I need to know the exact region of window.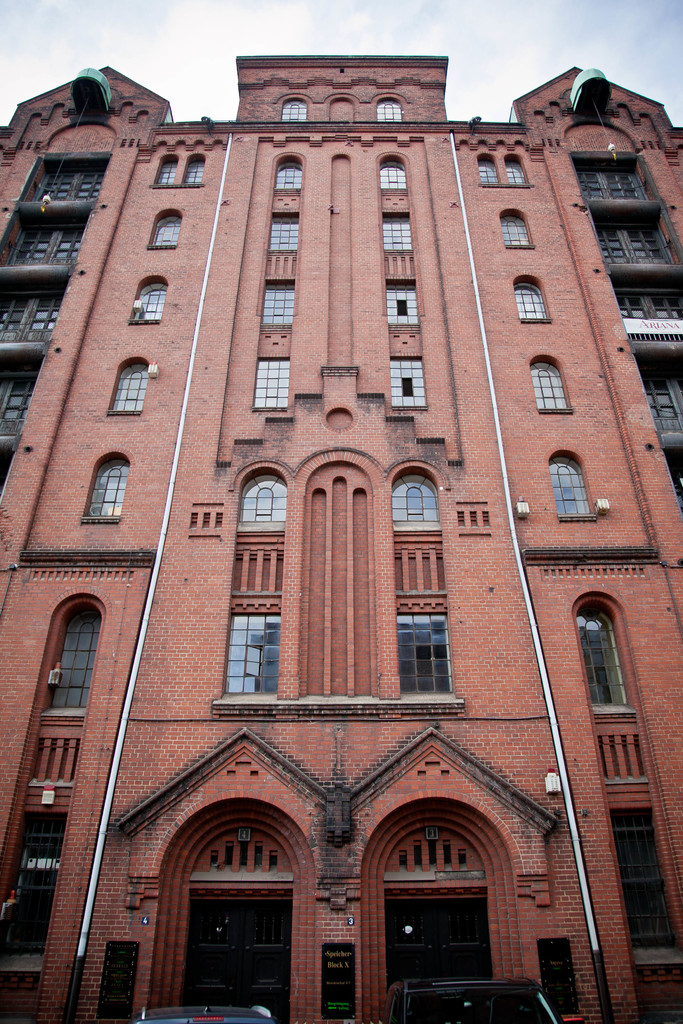
Region: bbox(149, 148, 209, 190).
